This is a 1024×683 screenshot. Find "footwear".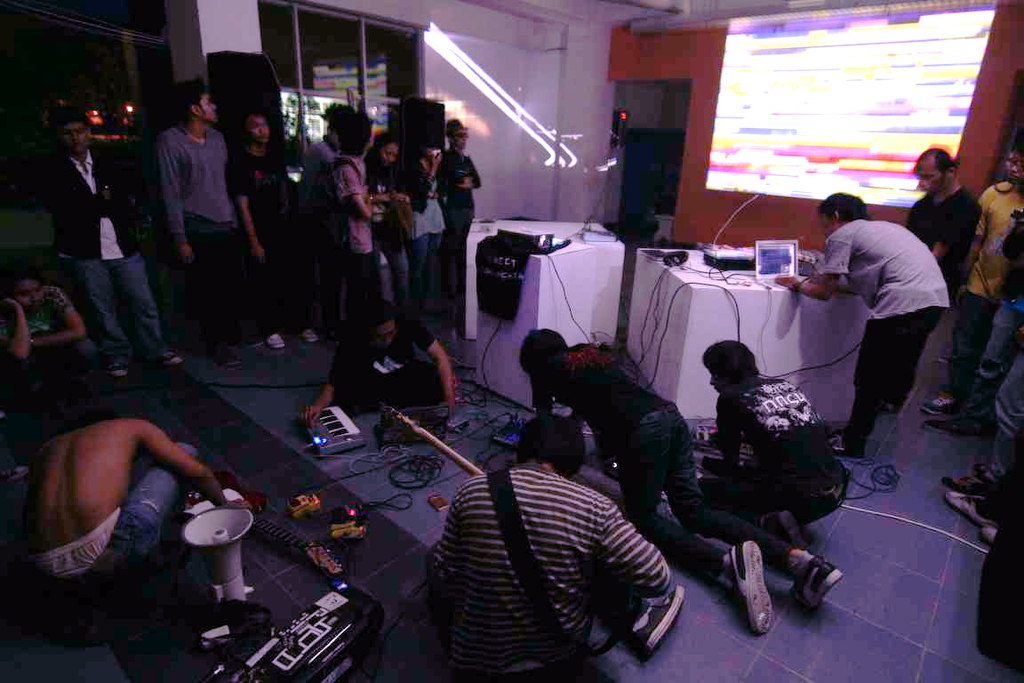
Bounding box: box(827, 423, 861, 463).
